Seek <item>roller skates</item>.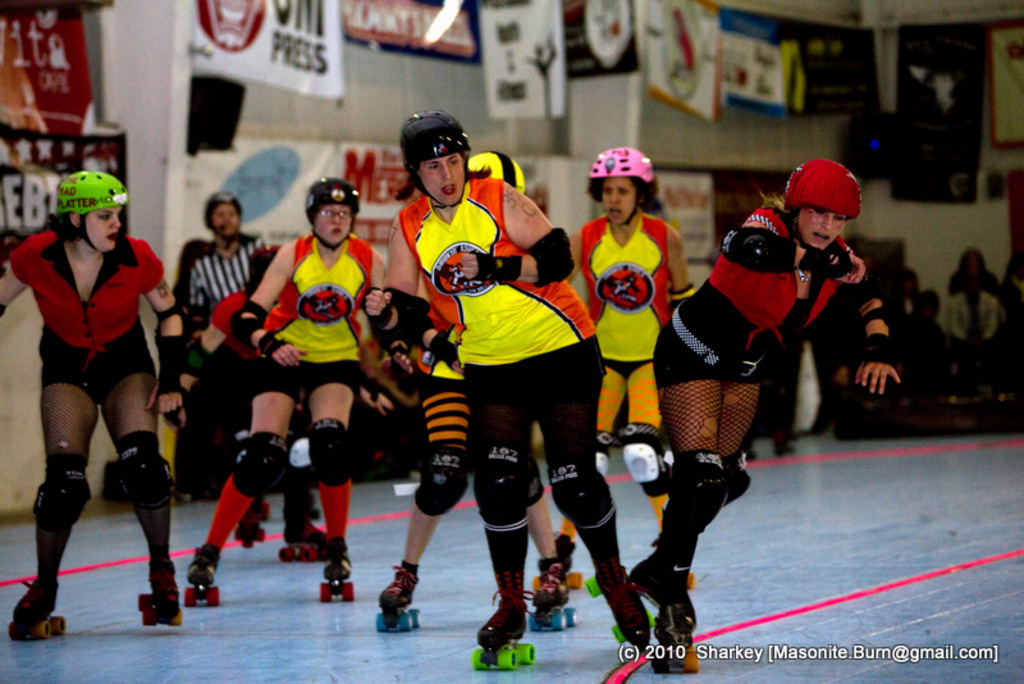
pyautogui.locateOnScreen(532, 529, 586, 589).
